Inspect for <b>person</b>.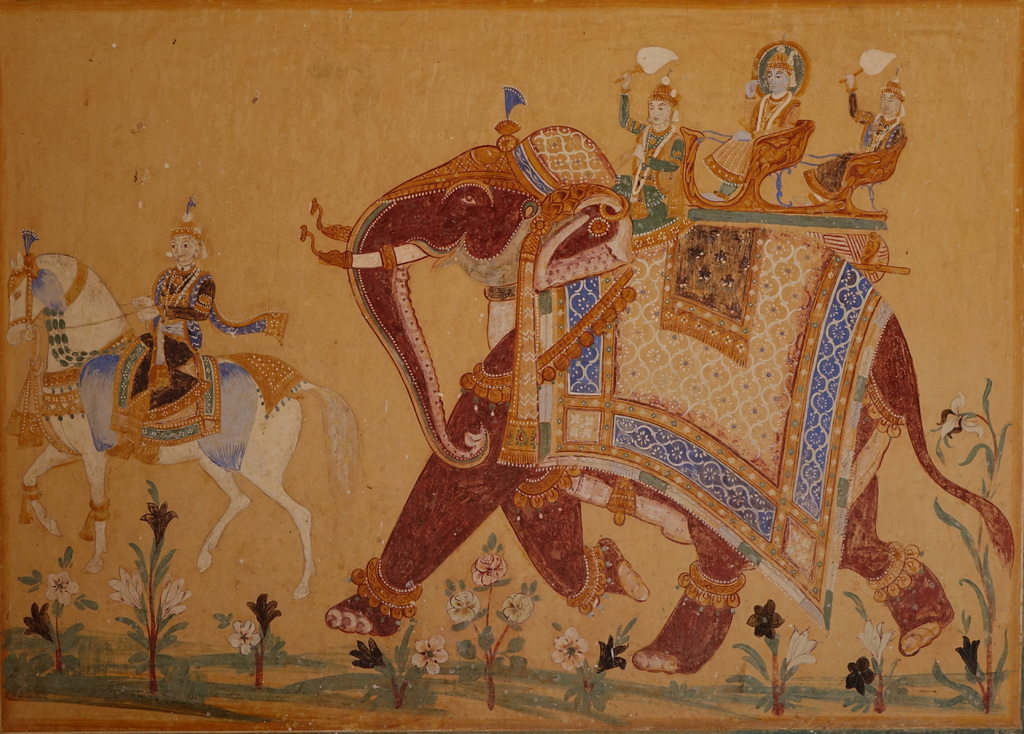
Inspection: (125,207,216,462).
